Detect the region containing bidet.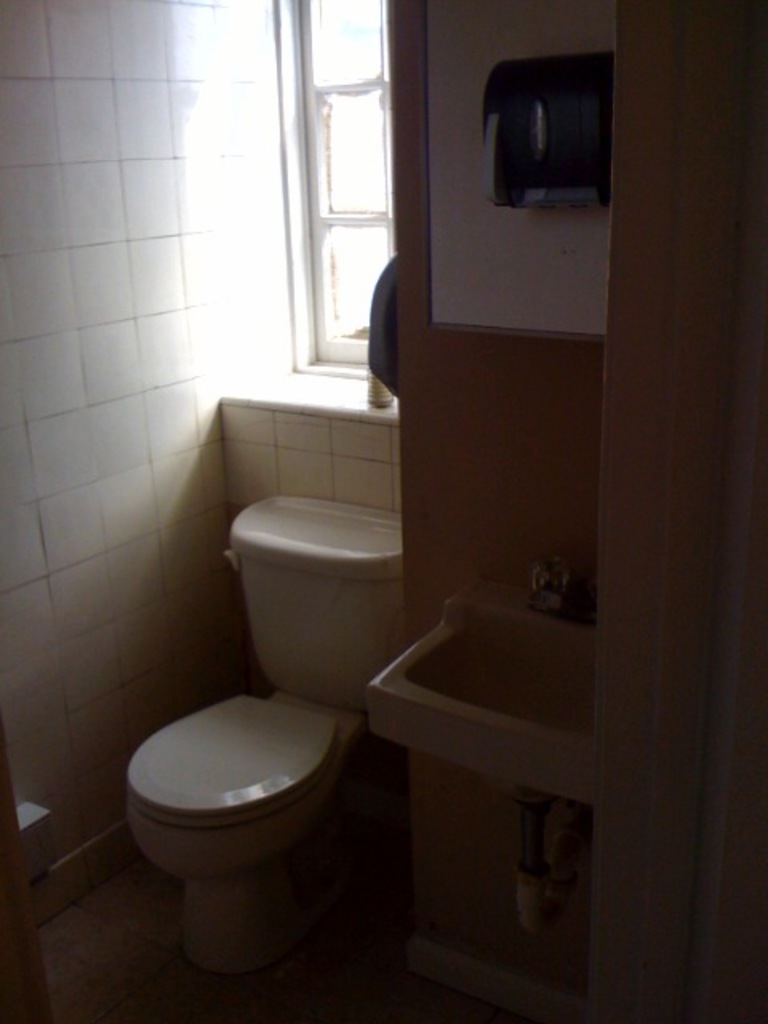
locate(118, 685, 349, 978).
